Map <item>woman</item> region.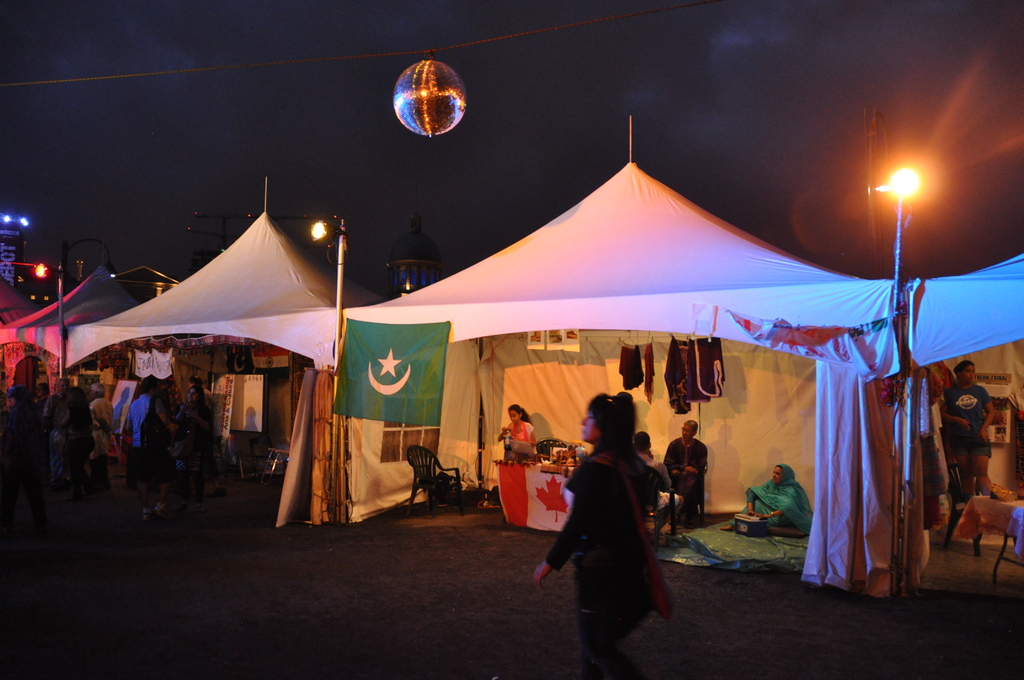
Mapped to 719, 463, 812, 534.
